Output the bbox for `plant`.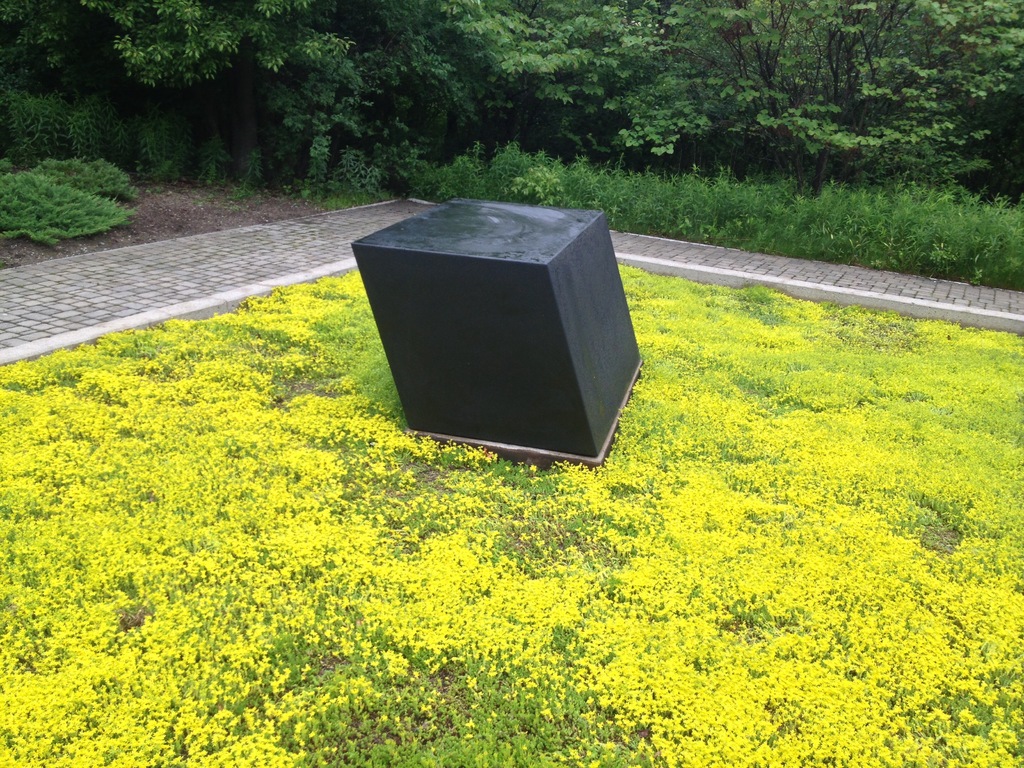
crop(0, 170, 137, 249).
